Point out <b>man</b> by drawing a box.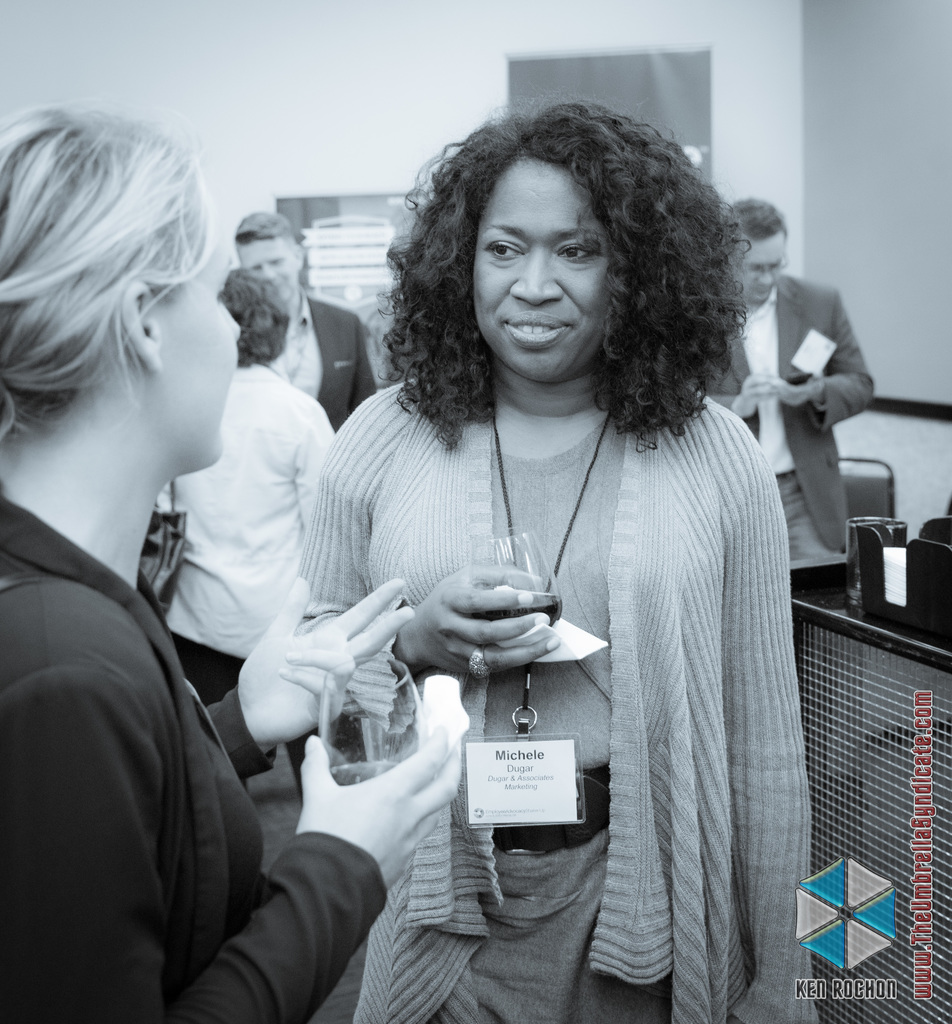
<box>229,200,374,809</box>.
